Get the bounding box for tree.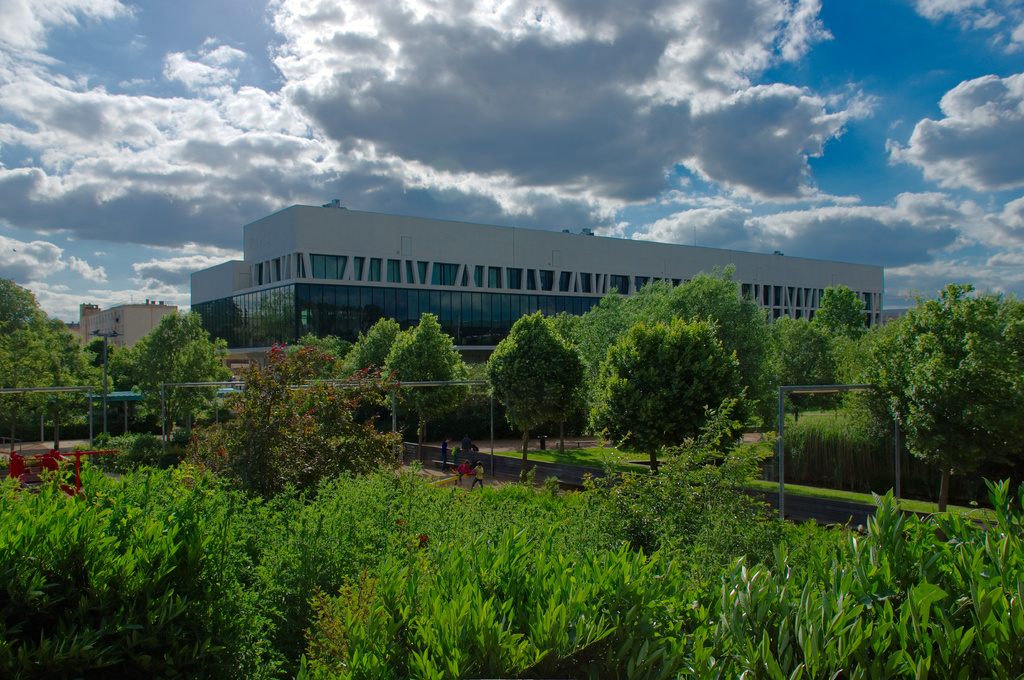
860:262:1022:504.
